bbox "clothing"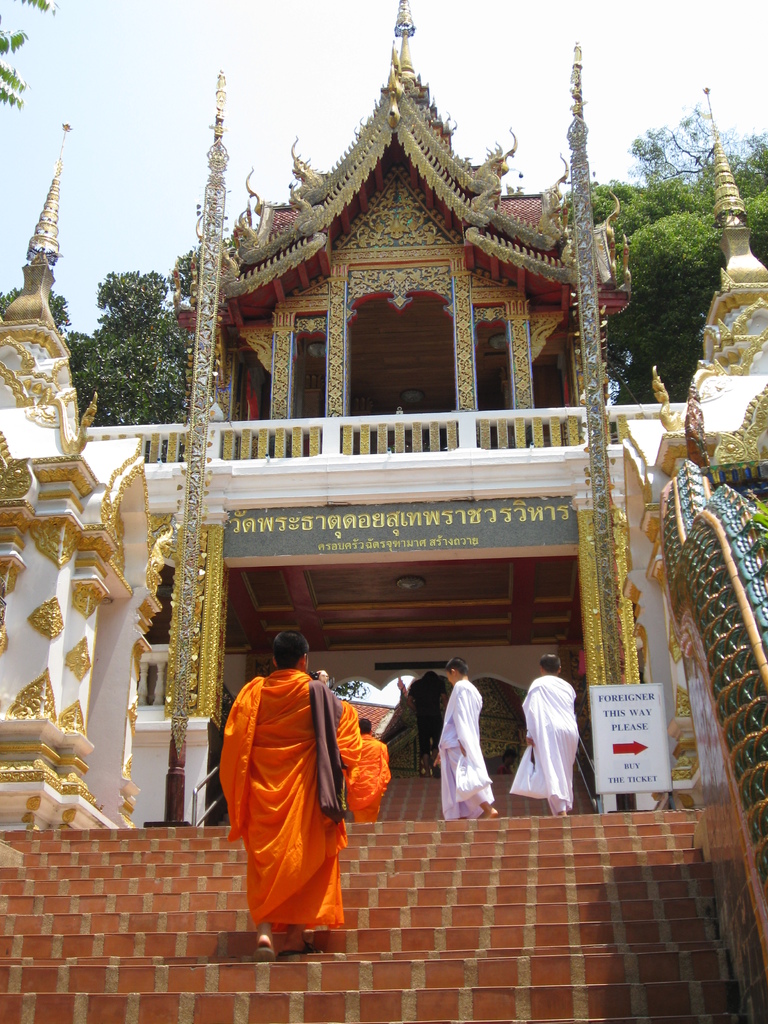
513, 673, 575, 813
